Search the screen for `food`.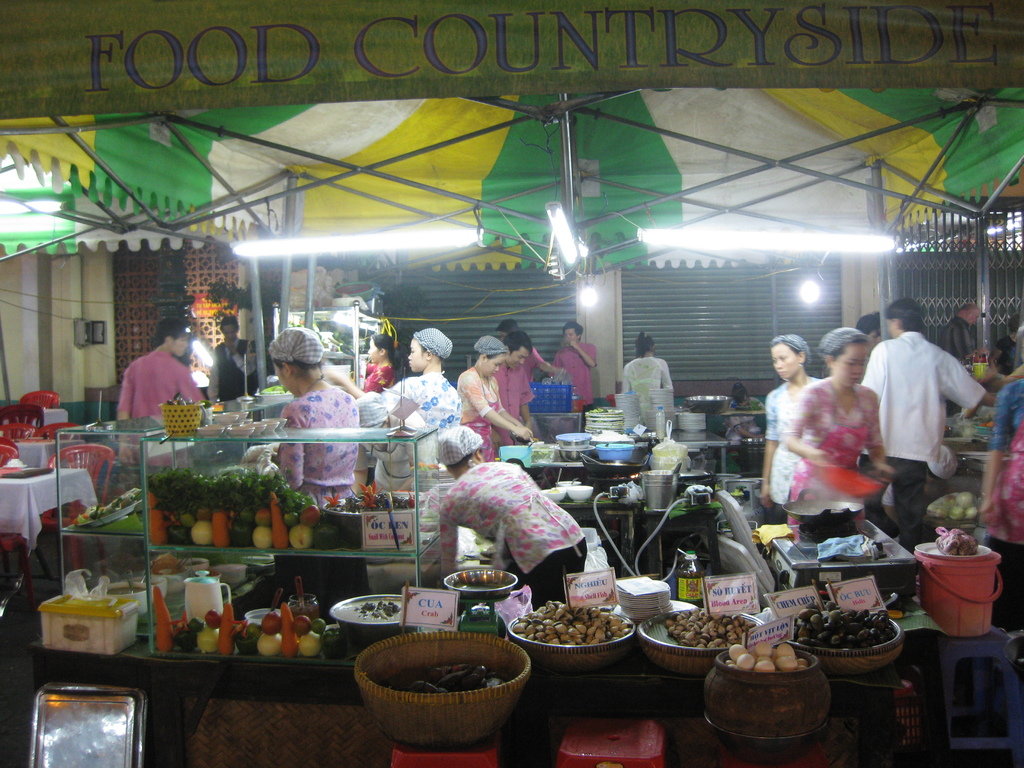
Found at locate(152, 550, 185, 575).
